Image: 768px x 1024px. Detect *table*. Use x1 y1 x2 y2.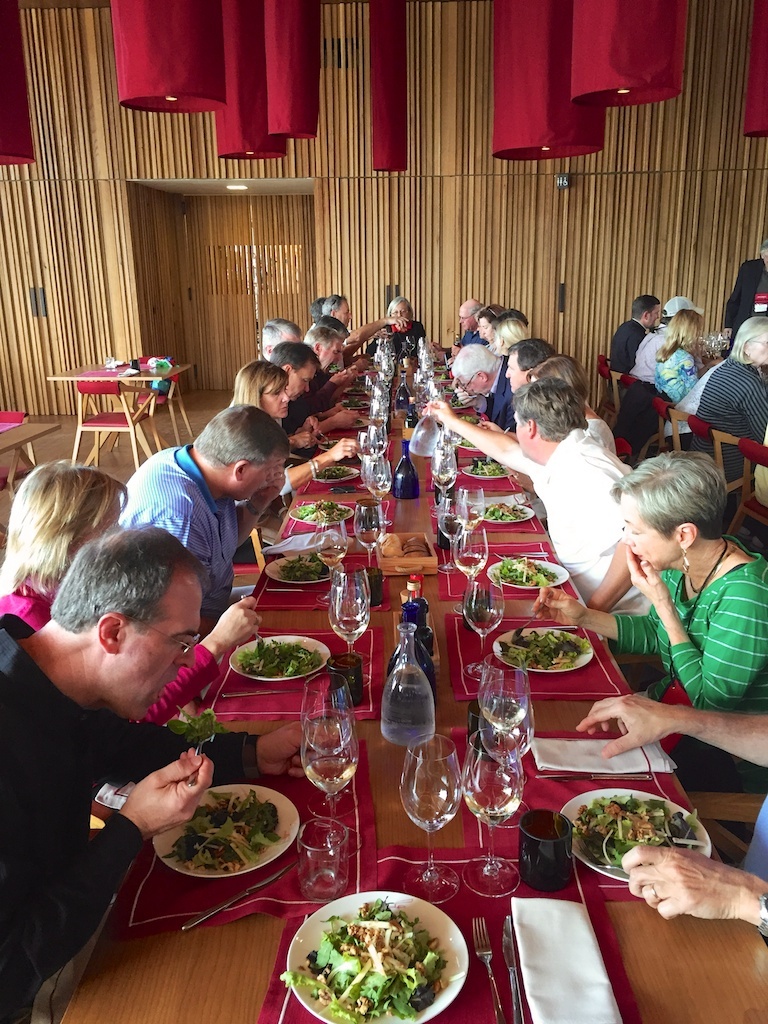
44 358 198 468.
